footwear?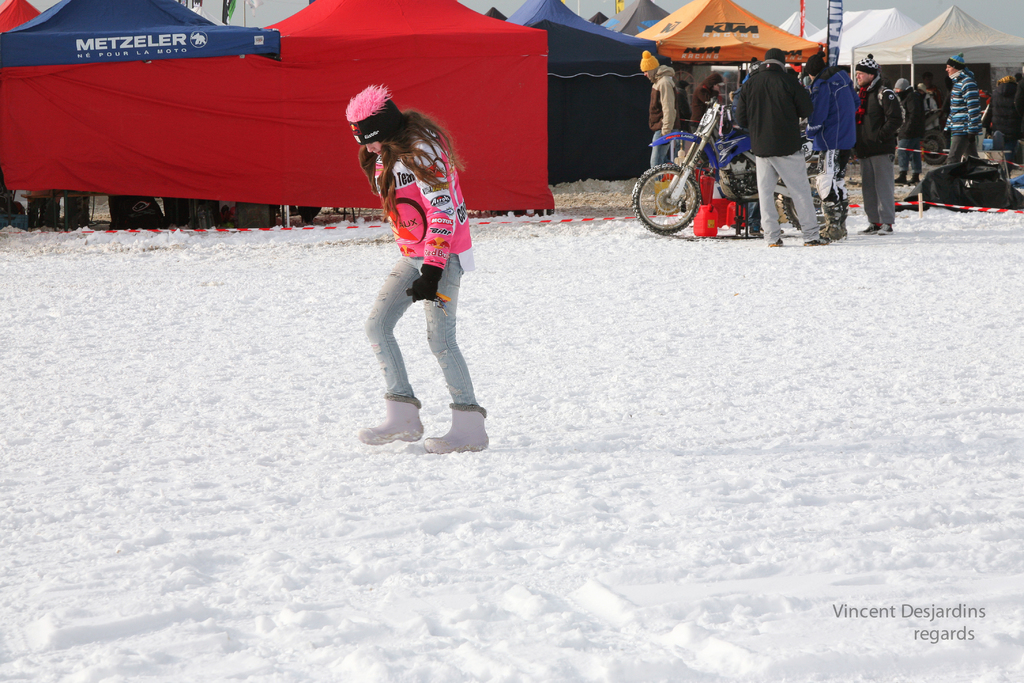
detection(907, 174, 924, 186)
